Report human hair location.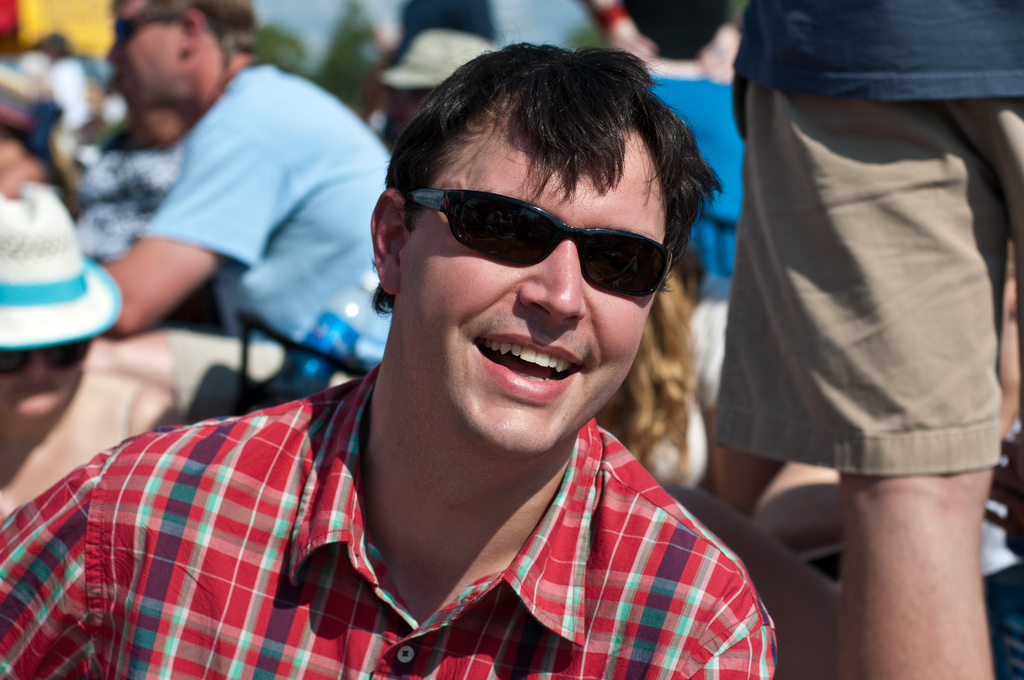
Report: [0,122,76,211].
